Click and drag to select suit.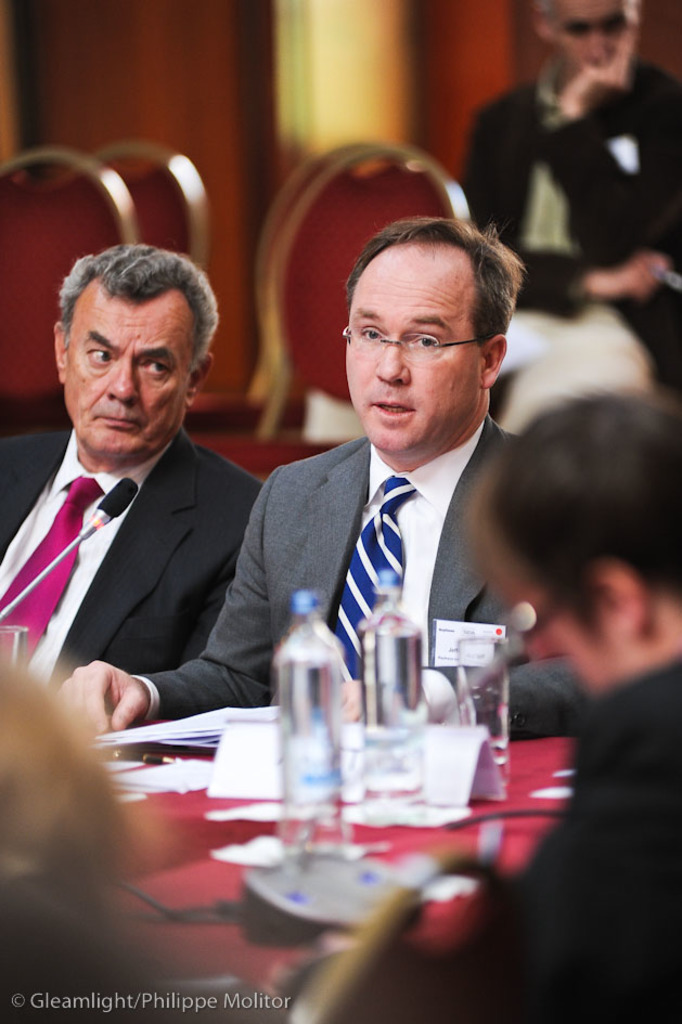
Selection: {"left": 128, "top": 412, "right": 593, "bottom": 730}.
